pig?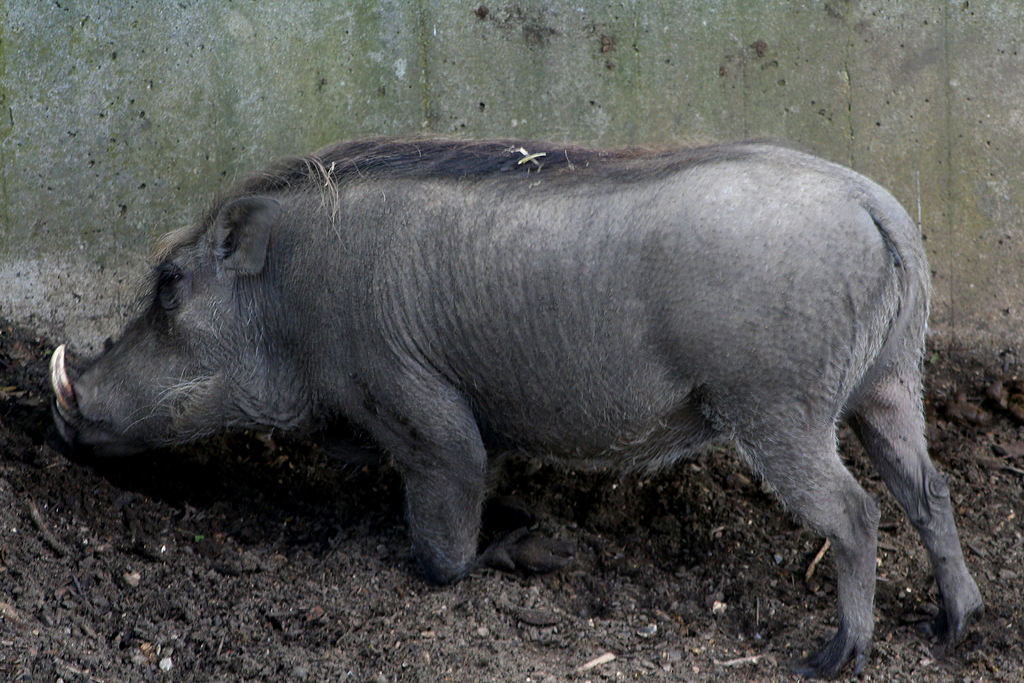
pyautogui.locateOnScreen(51, 131, 984, 679)
